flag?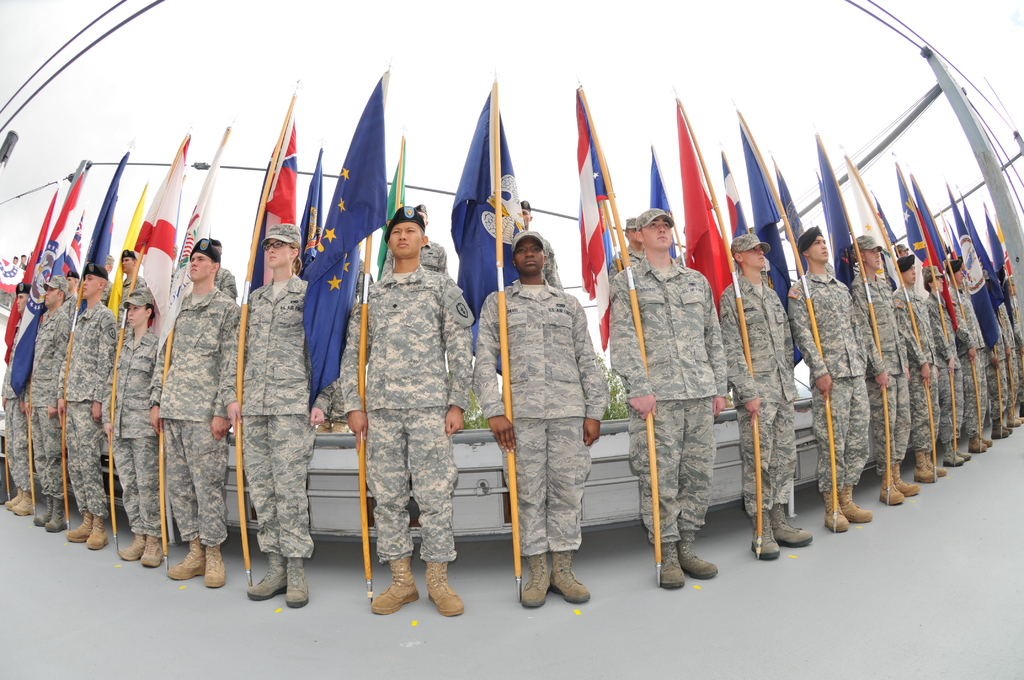
{"x1": 597, "y1": 200, "x2": 612, "y2": 257}
